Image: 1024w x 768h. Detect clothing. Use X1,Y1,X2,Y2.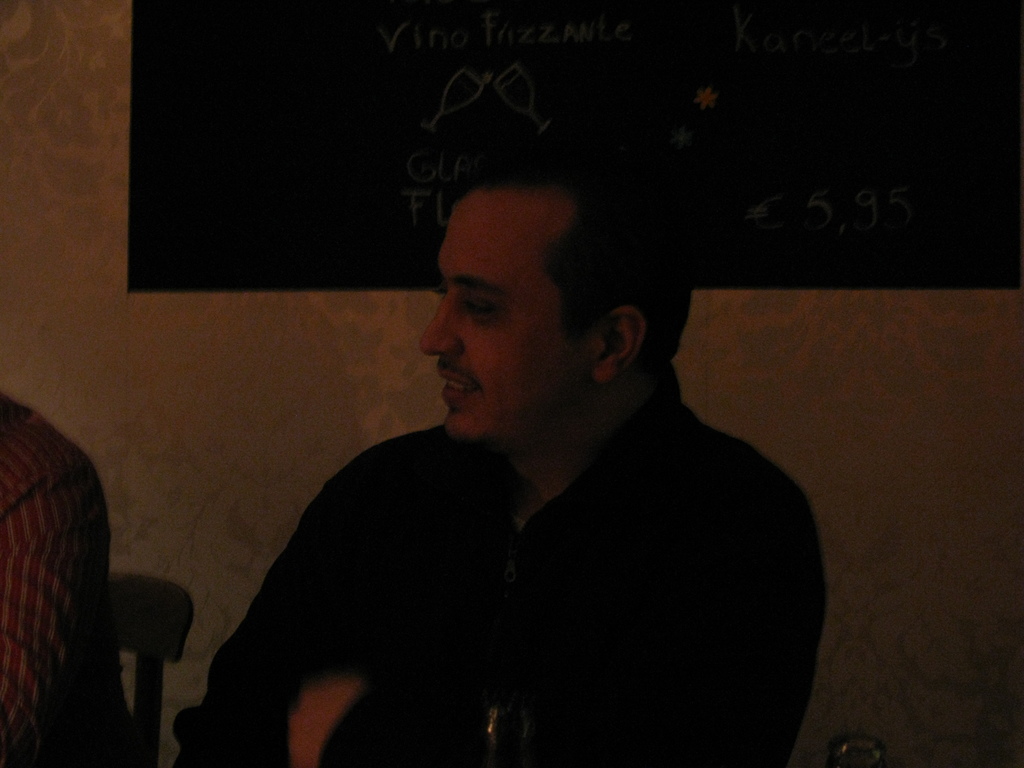
0,399,147,767.
